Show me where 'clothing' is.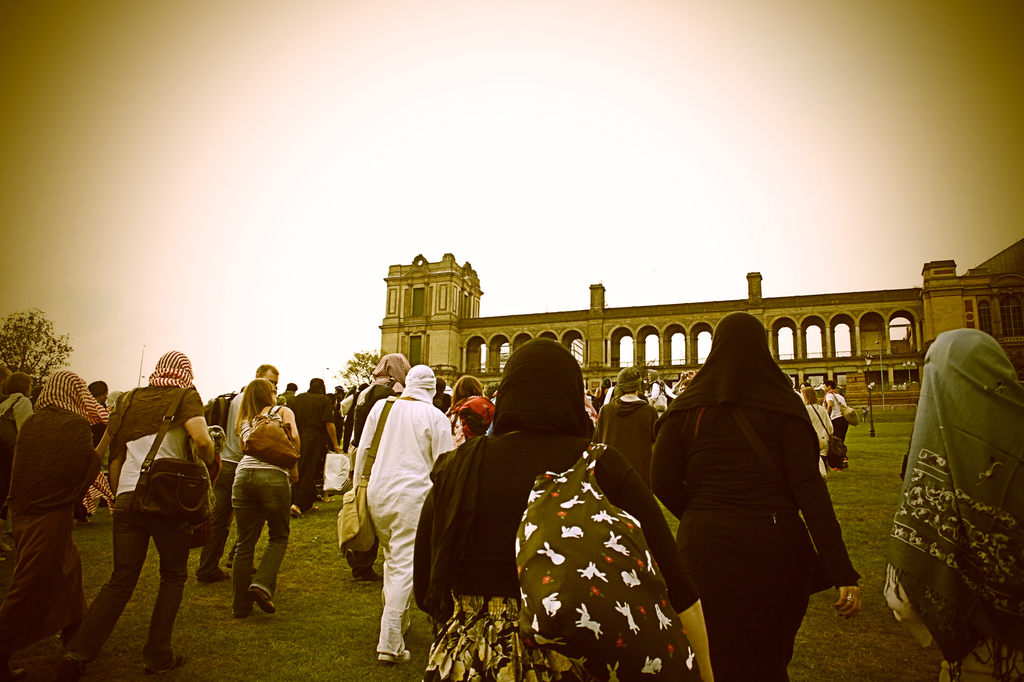
'clothing' is at 653,324,867,668.
